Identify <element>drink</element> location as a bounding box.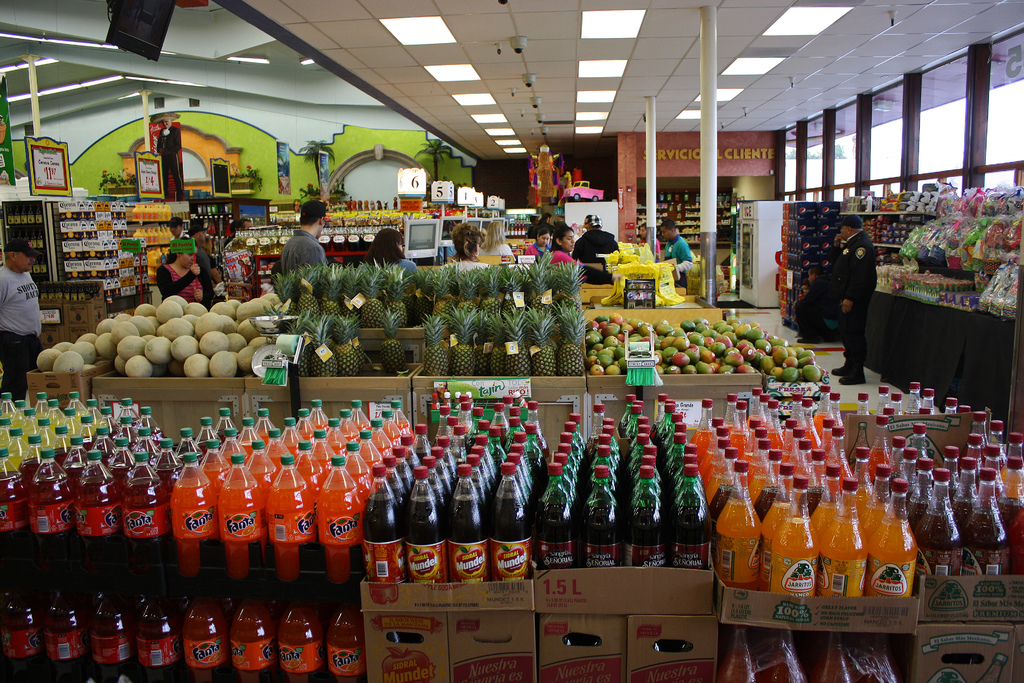
<bbox>8, 430, 25, 465</bbox>.
